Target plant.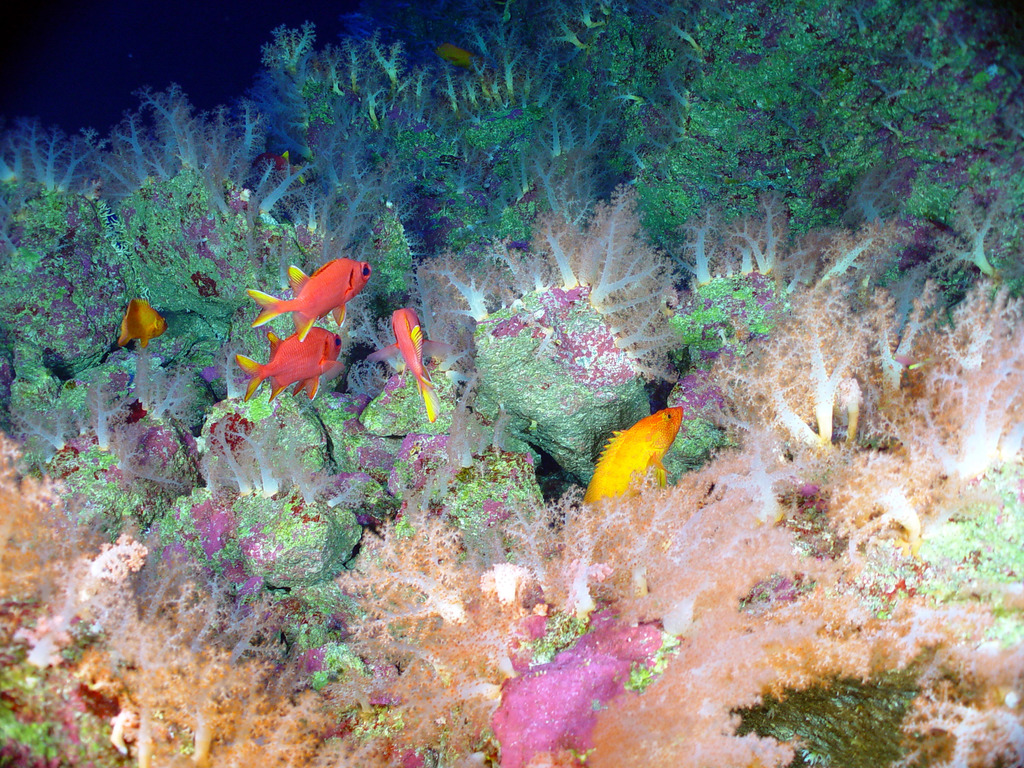
Target region: x1=555 y1=0 x2=640 y2=192.
